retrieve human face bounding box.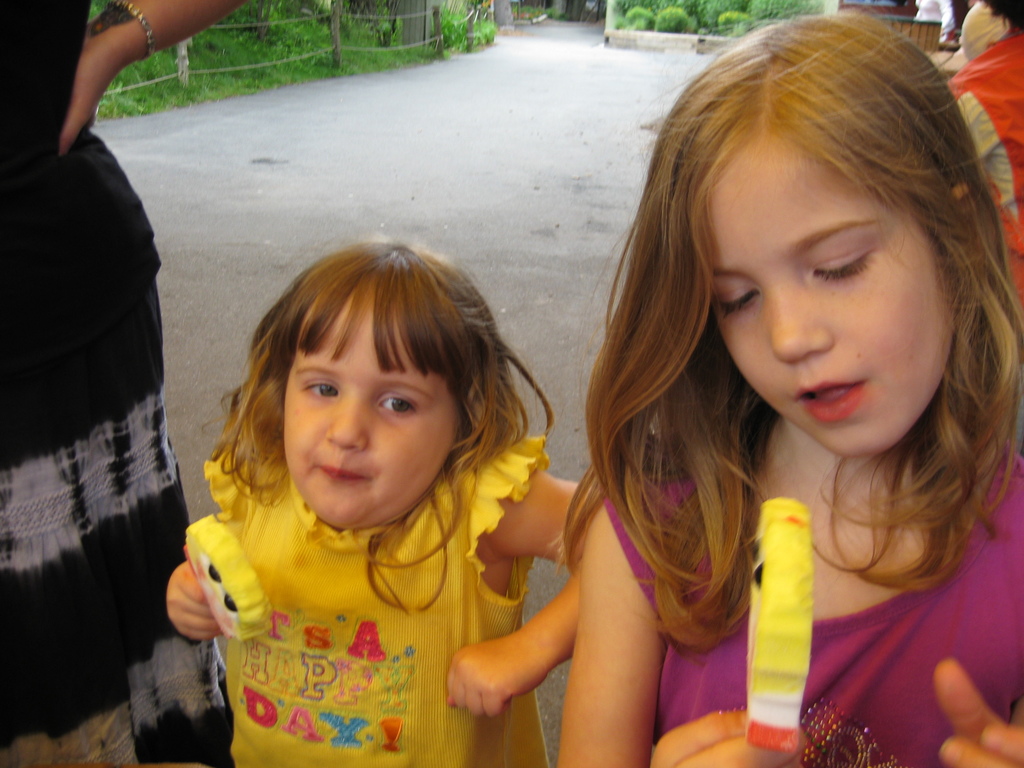
Bounding box: bbox(280, 297, 456, 523).
